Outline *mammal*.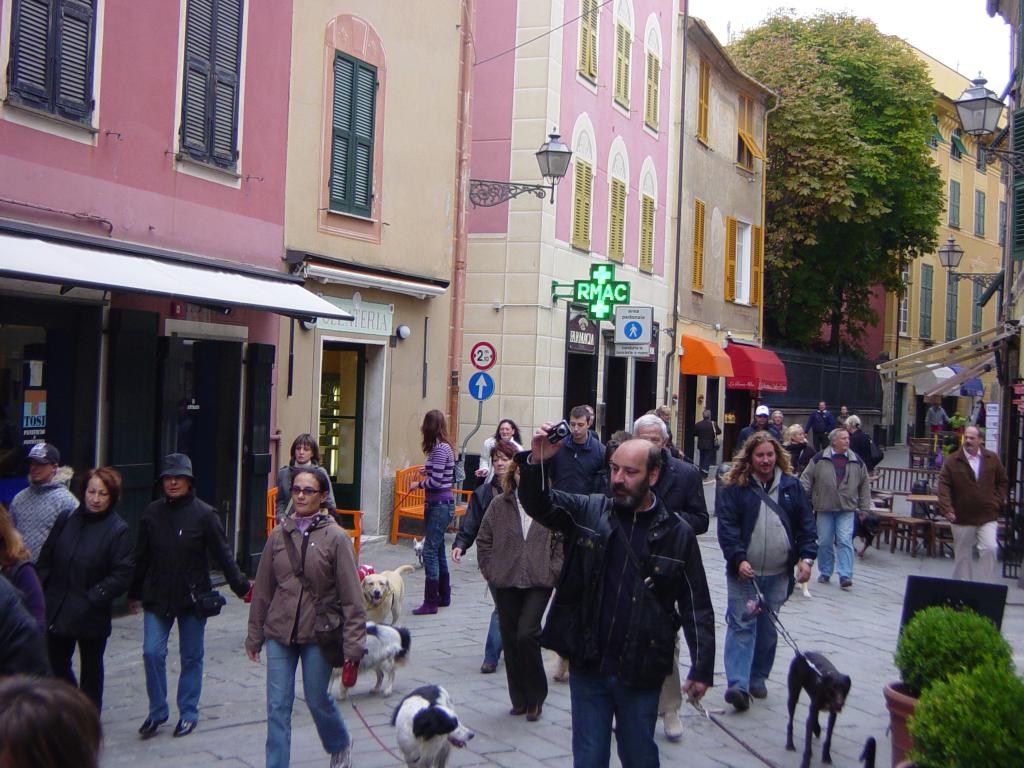
Outline: detection(450, 440, 521, 673).
